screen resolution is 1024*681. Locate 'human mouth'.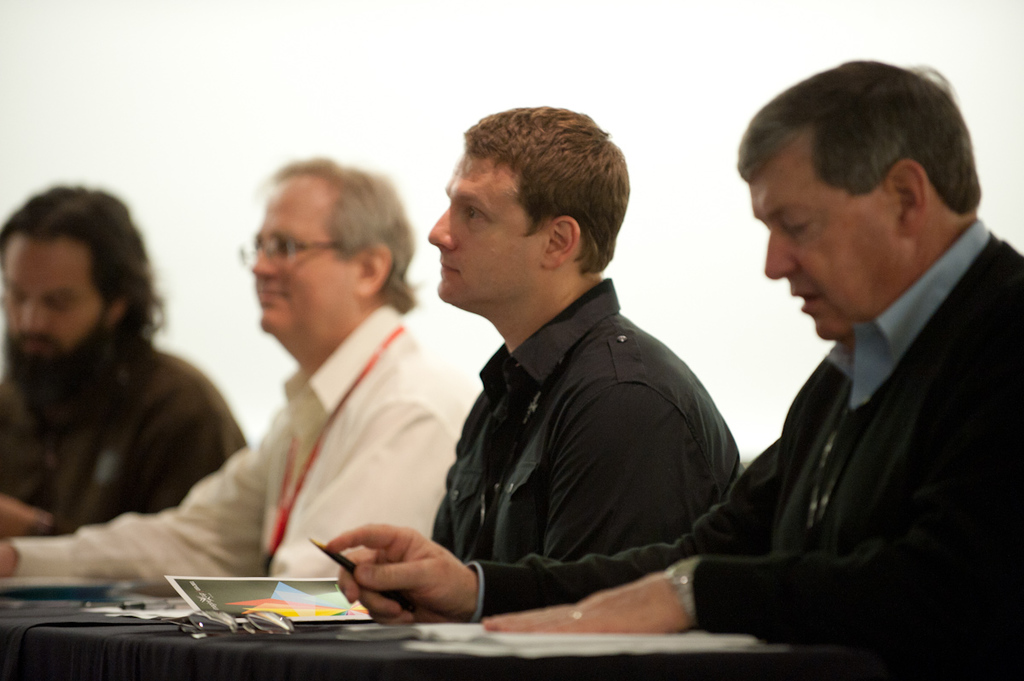
(x1=258, y1=286, x2=282, y2=300).
